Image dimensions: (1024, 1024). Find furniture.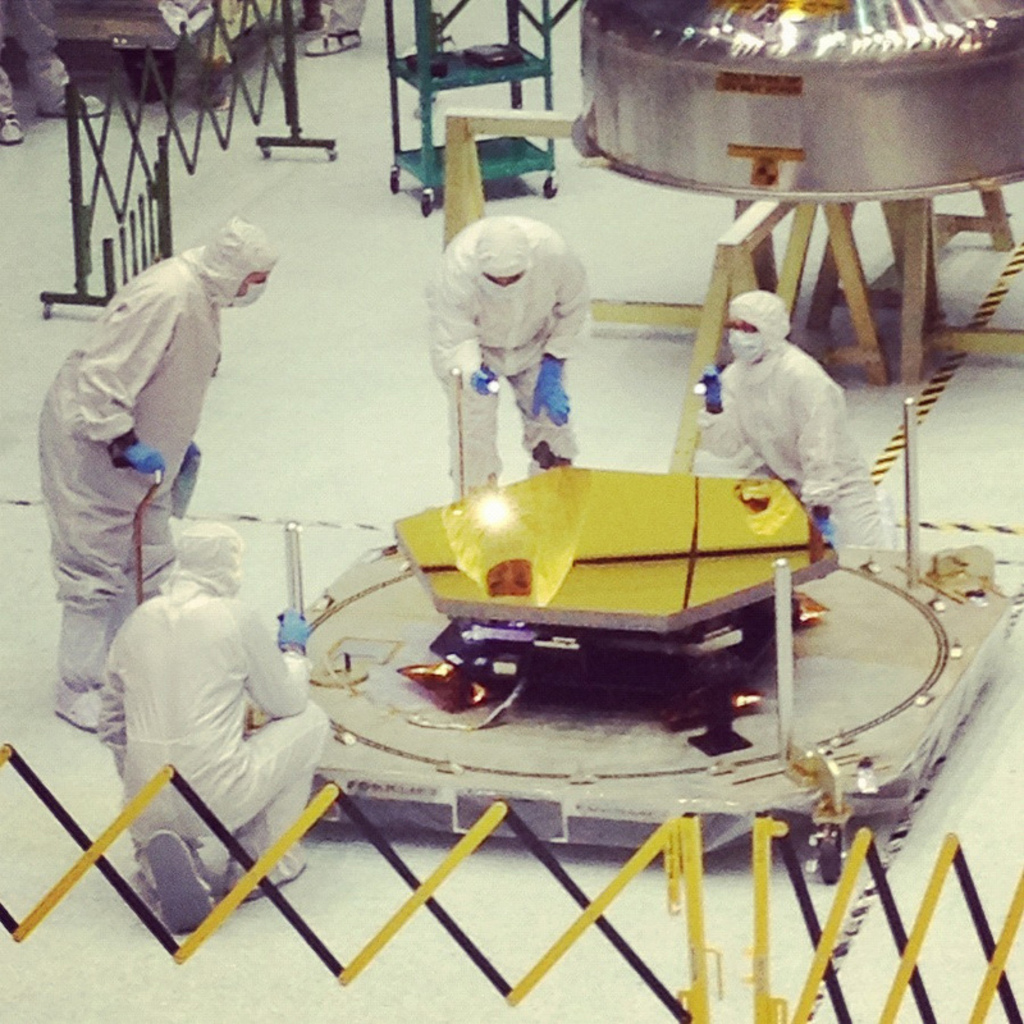
37 0 337 323.
